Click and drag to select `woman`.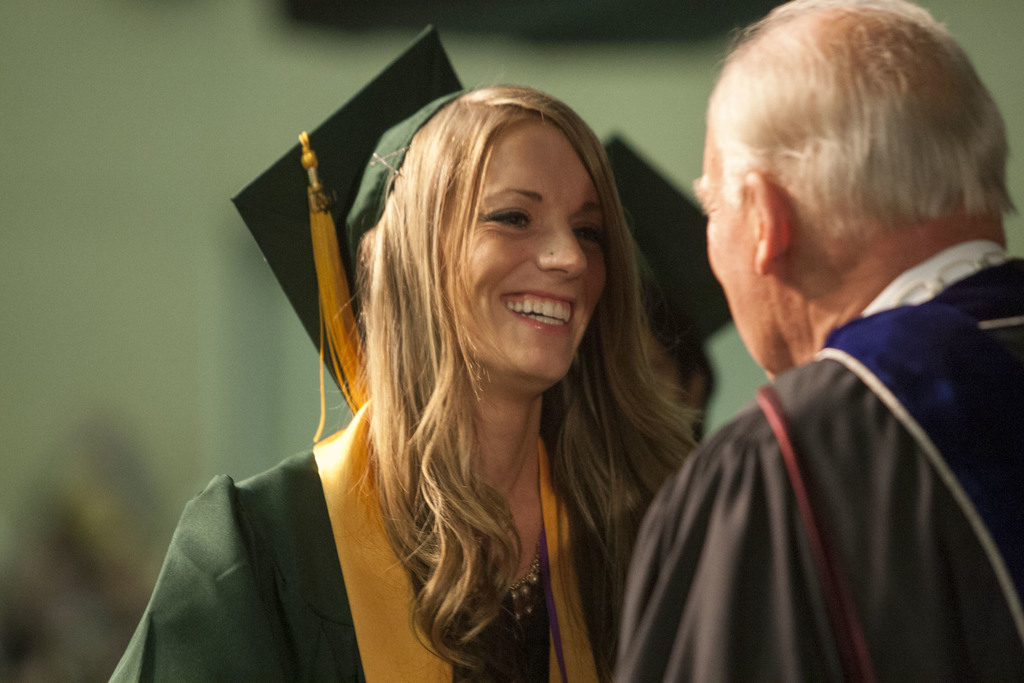
Selection: region(103, 86, 708, 682).
